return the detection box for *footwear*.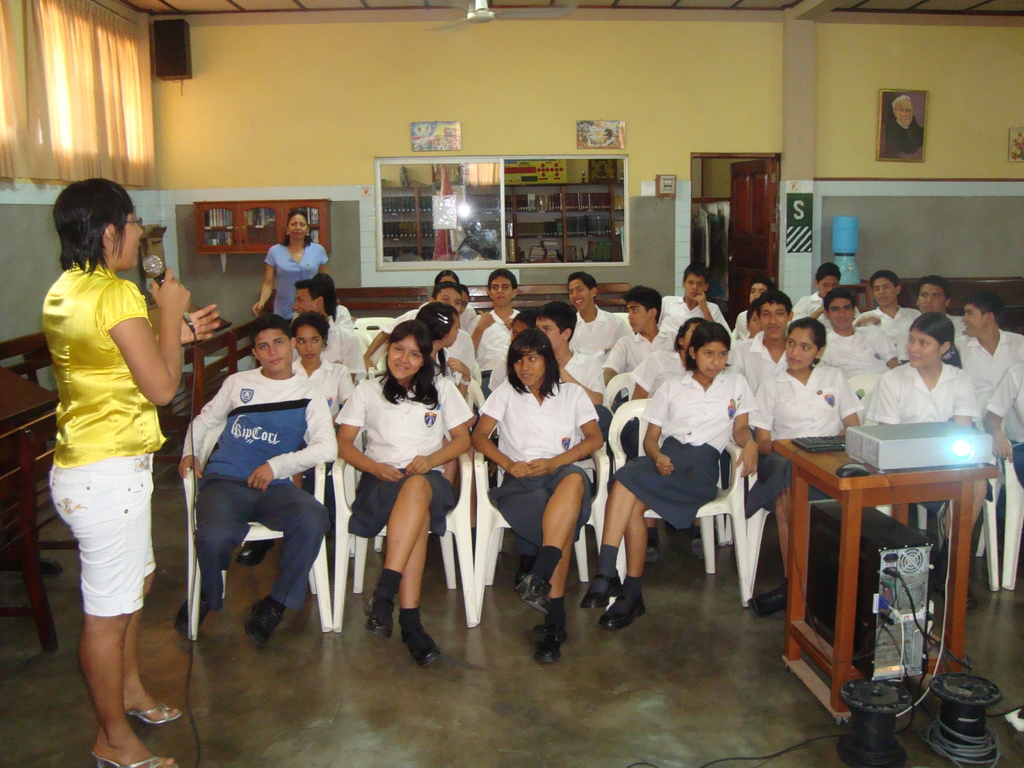
bbox=(245, 591, 282, 651).
